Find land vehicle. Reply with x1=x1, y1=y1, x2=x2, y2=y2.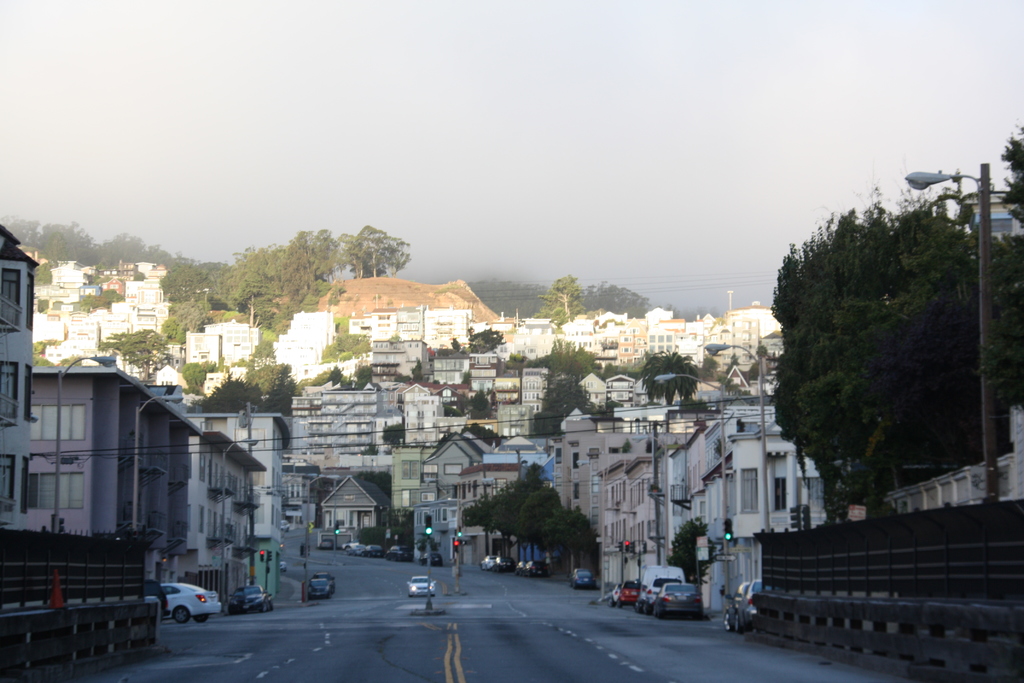
x1=317, y1=536, x2=336, y2=552.
